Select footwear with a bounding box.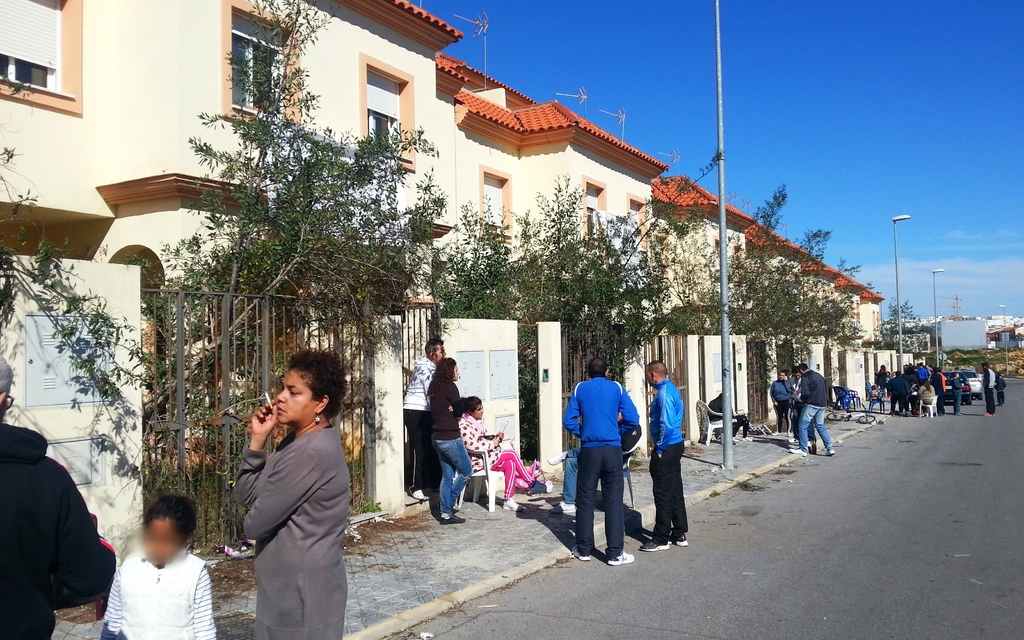
[570,546,591,561].
